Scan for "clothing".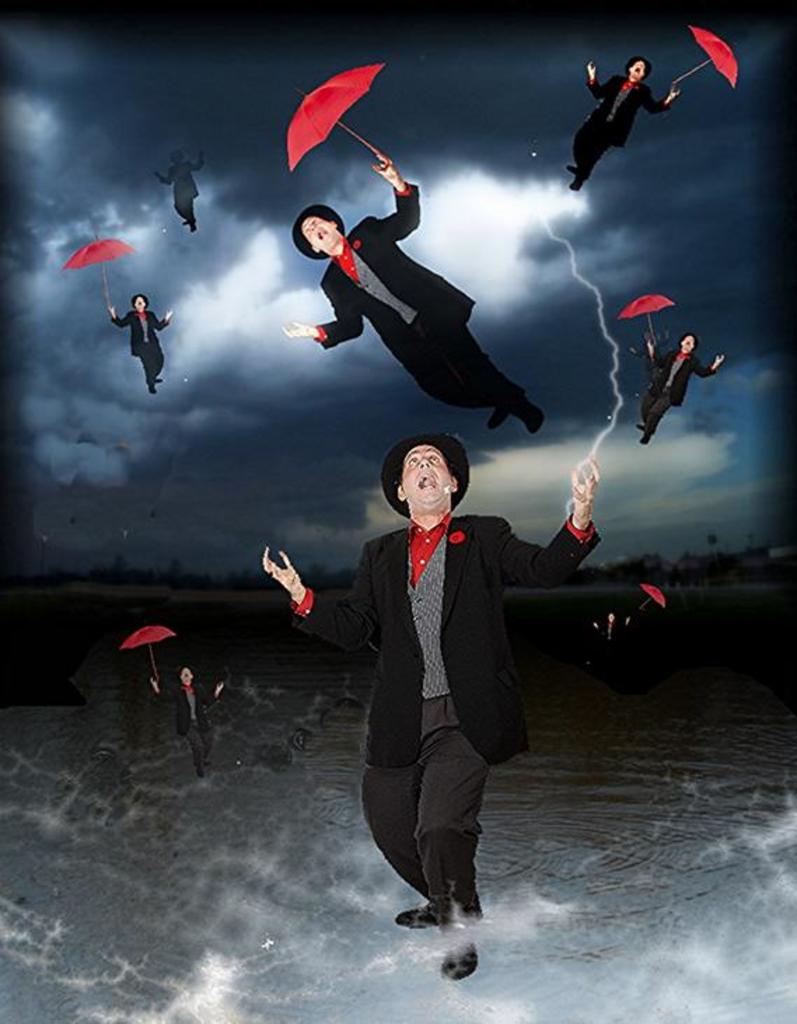
Scan result: 157:678:213:768.
